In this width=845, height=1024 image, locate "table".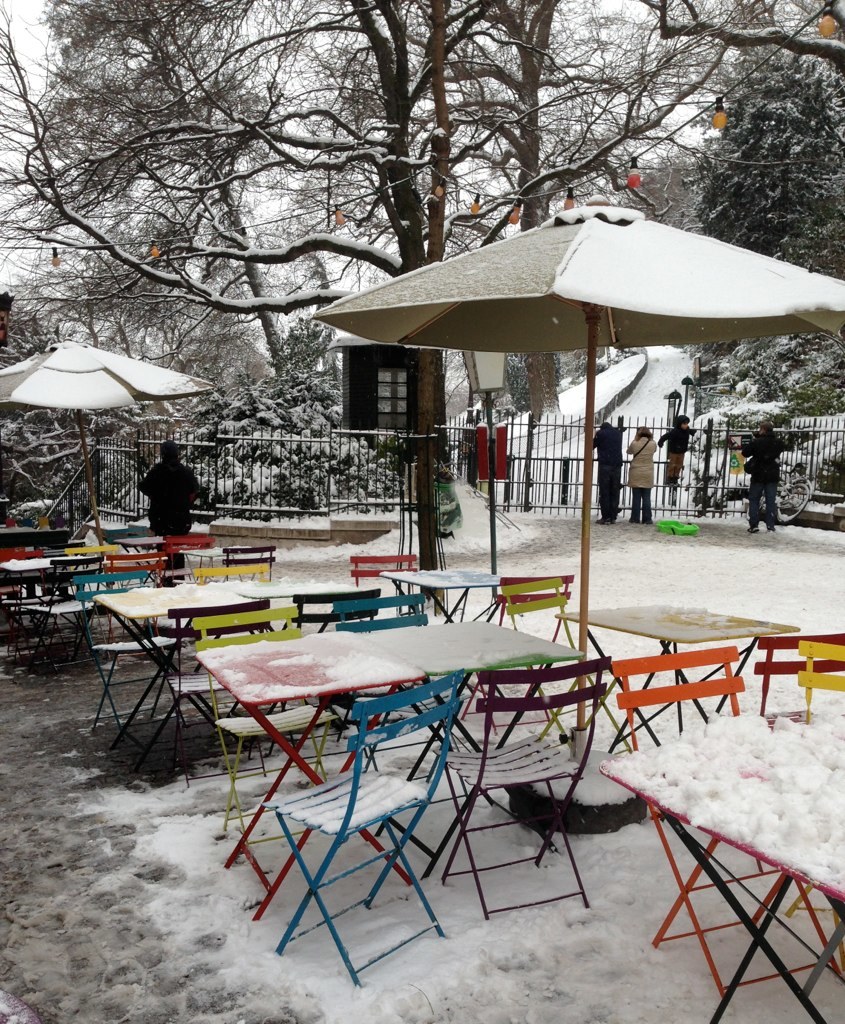
Bounding box: Rect(555, 606, 803, 757).
